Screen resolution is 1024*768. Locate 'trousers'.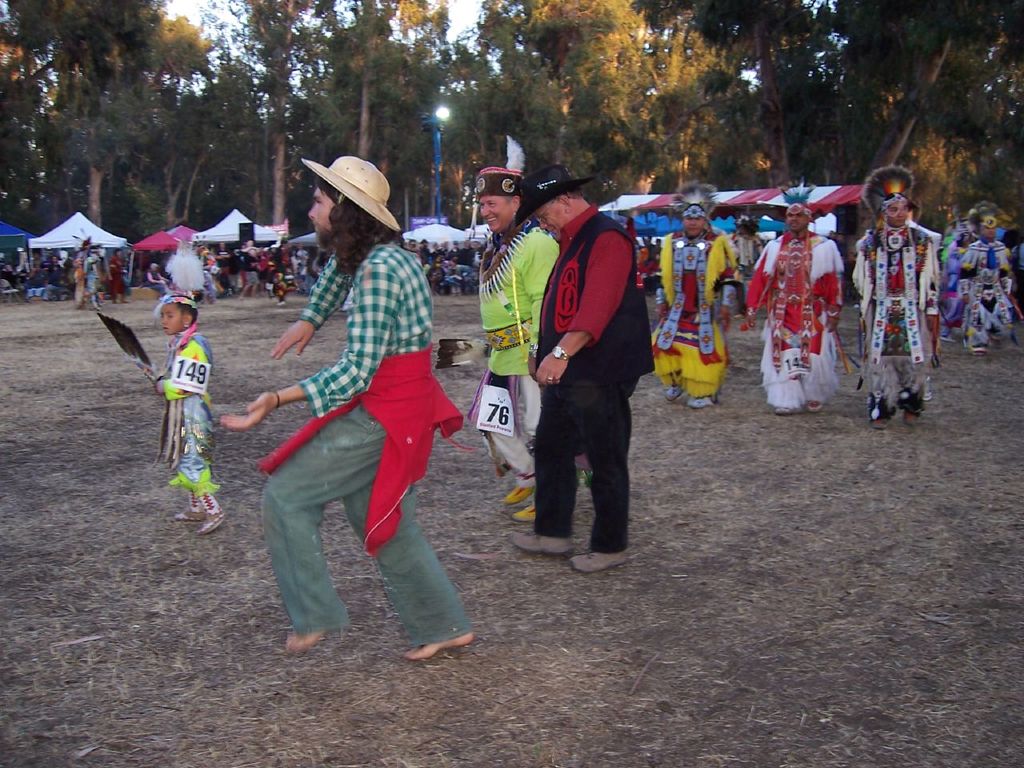
524 378 644 546.
